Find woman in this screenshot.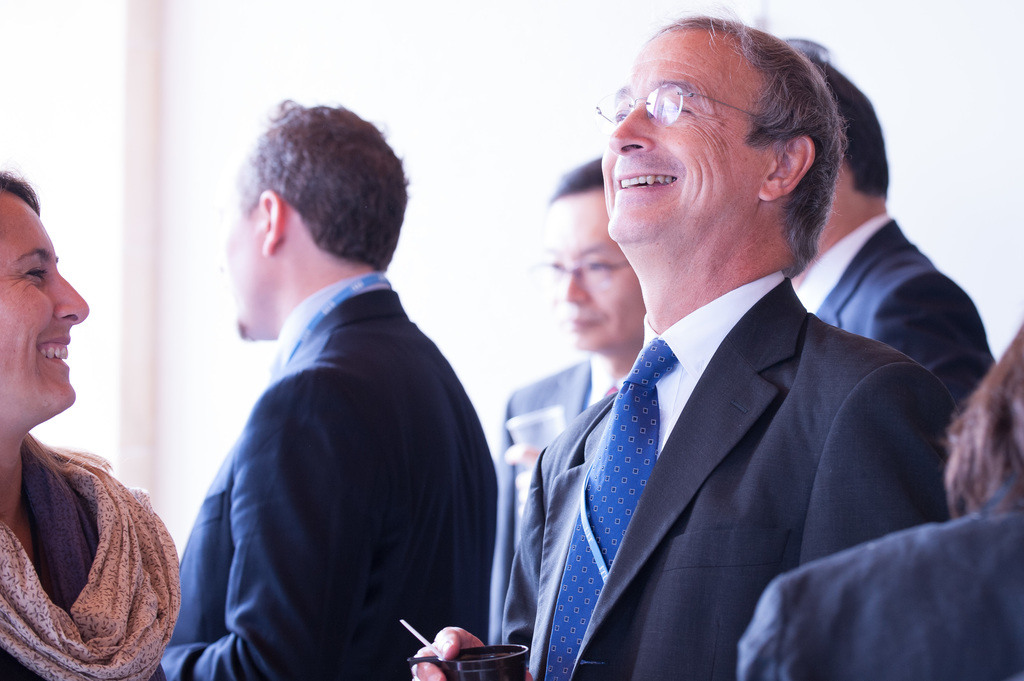
The bounding box for woman is (488,156,648,655).
